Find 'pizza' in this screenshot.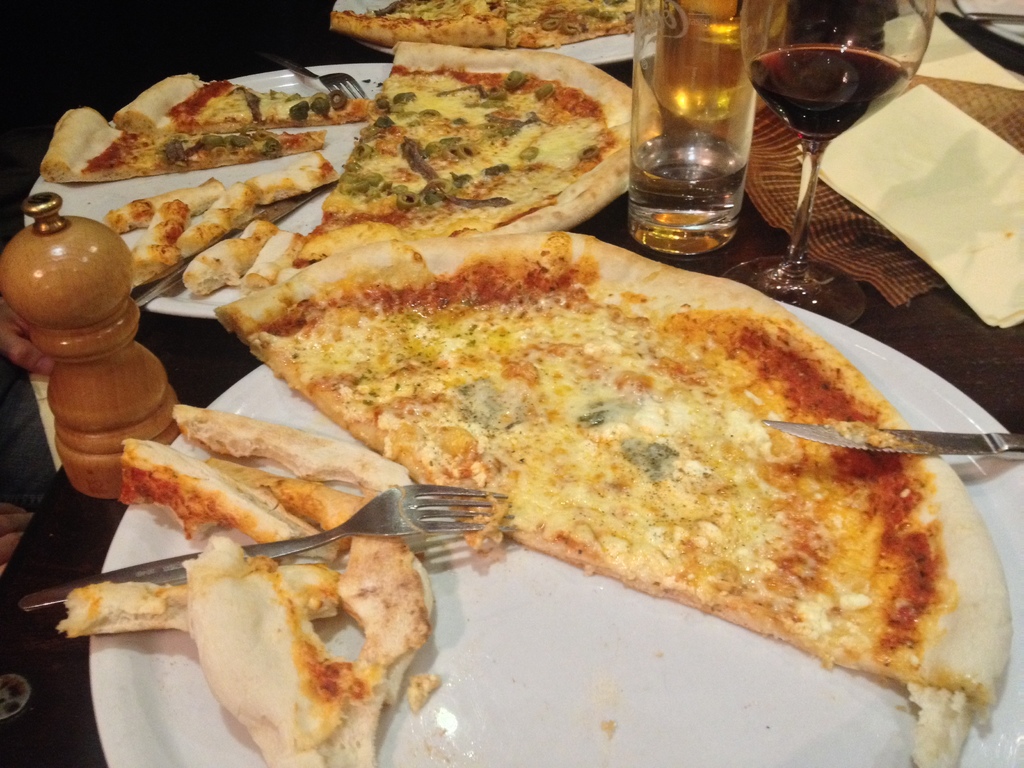
The bounding box for 'pizza' is (x1=45, y1=105, x2=328, y2=195).
